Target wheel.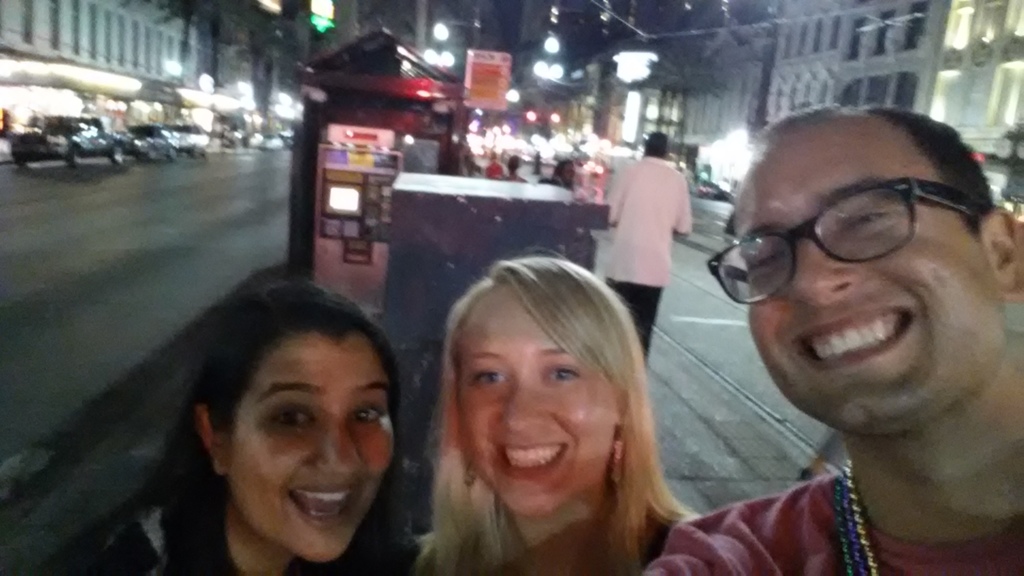
Target region: <box>166,147,178,163</box>.
